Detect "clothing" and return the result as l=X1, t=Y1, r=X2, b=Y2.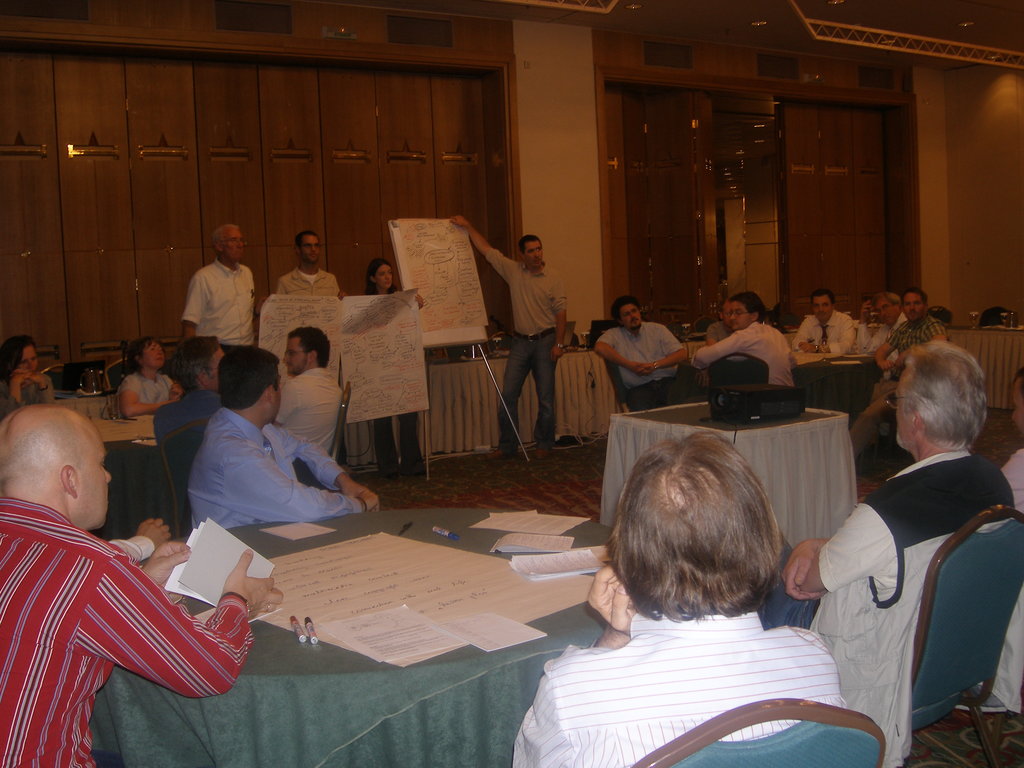
l=488, t=248, r=570, b=450.
